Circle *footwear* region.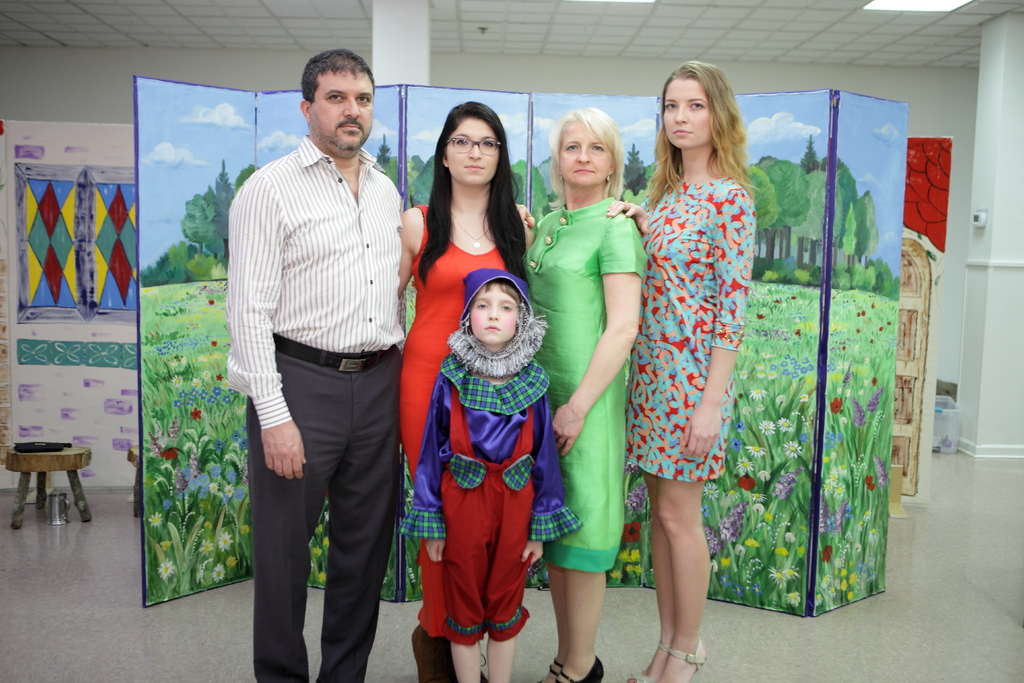
Region: box(628, 638, 669, 682).
